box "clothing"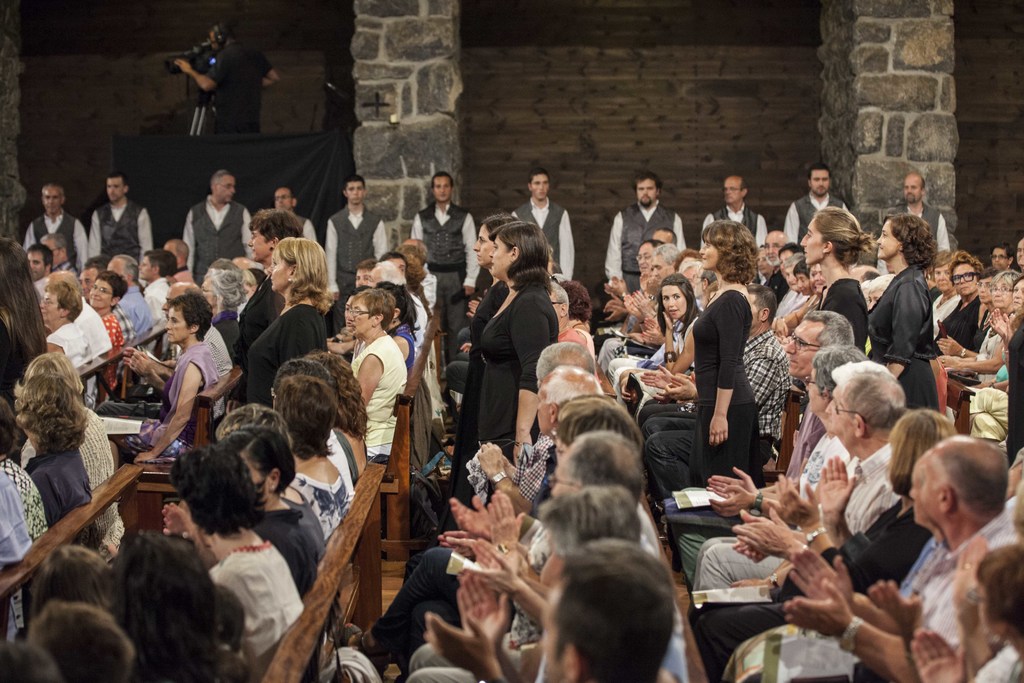
[left=728, top=509, right=1023, bottom=682]
